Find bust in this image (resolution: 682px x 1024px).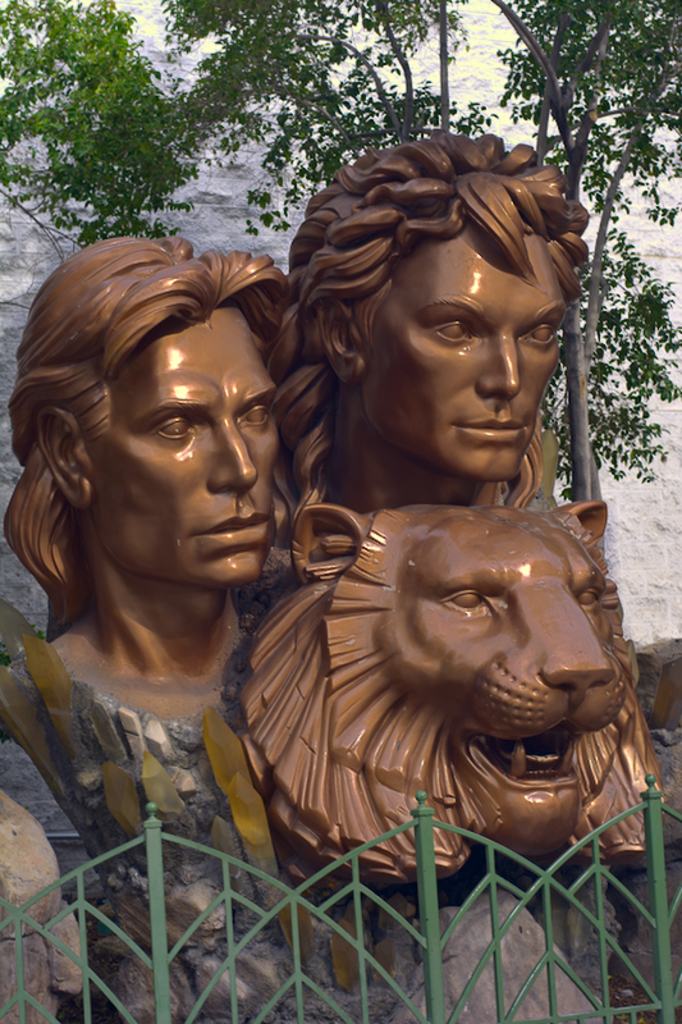
box(273, 131, 601, 571).
